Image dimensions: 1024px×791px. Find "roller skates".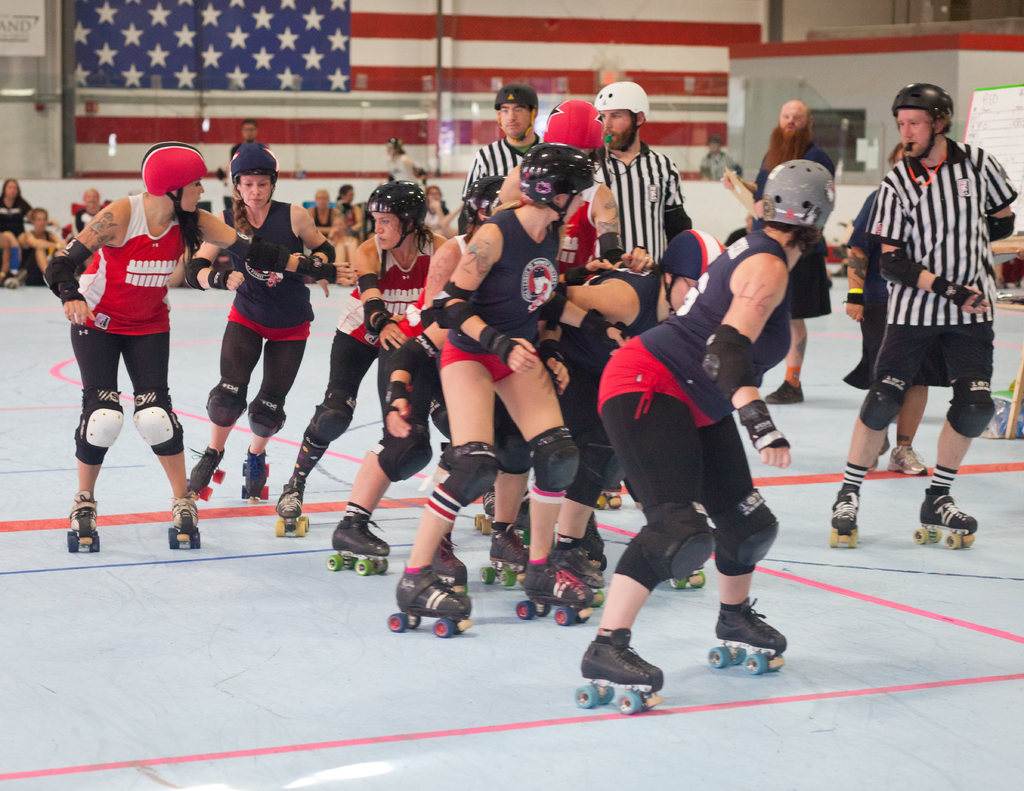
box=[705, 597, 788, 673].
